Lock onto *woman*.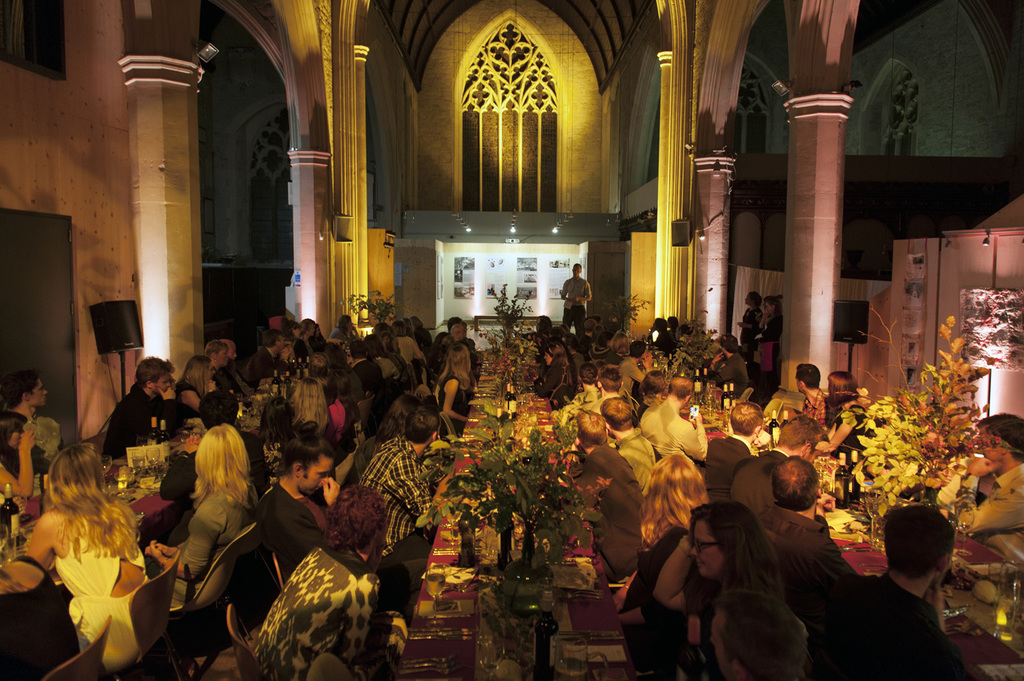
Locked: [x1=818, y1=371, x2=879, y2=468].
